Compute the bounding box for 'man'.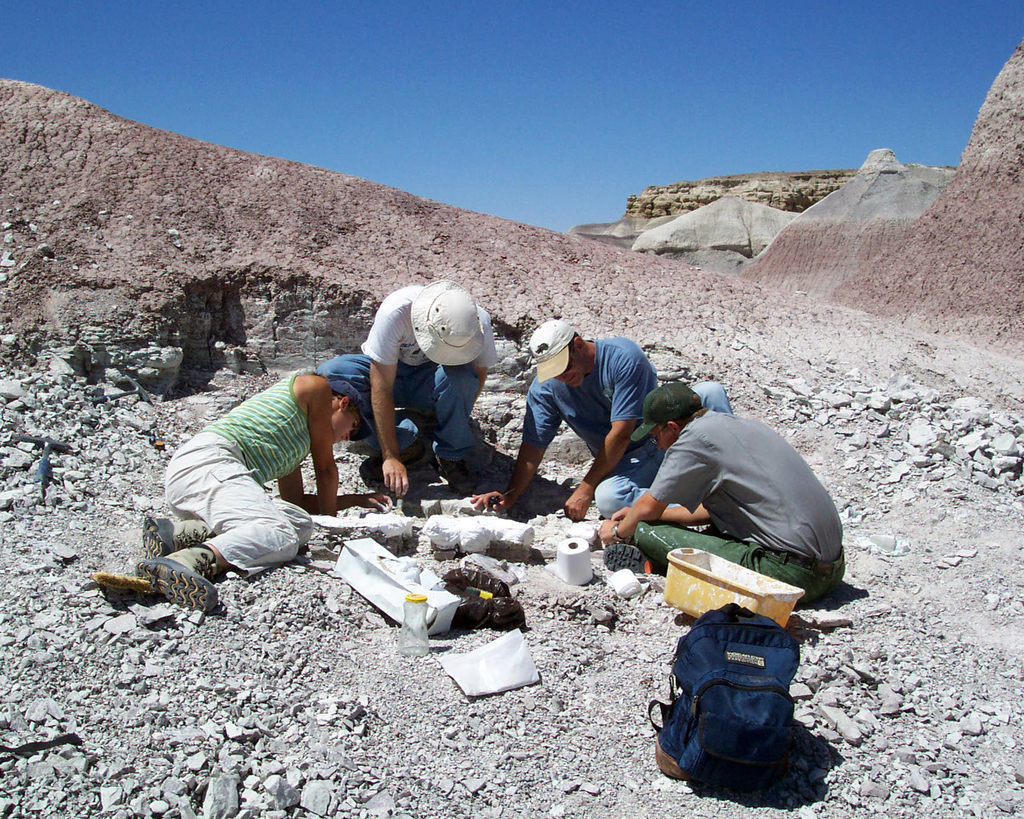
[482, 336, 747, 534].
